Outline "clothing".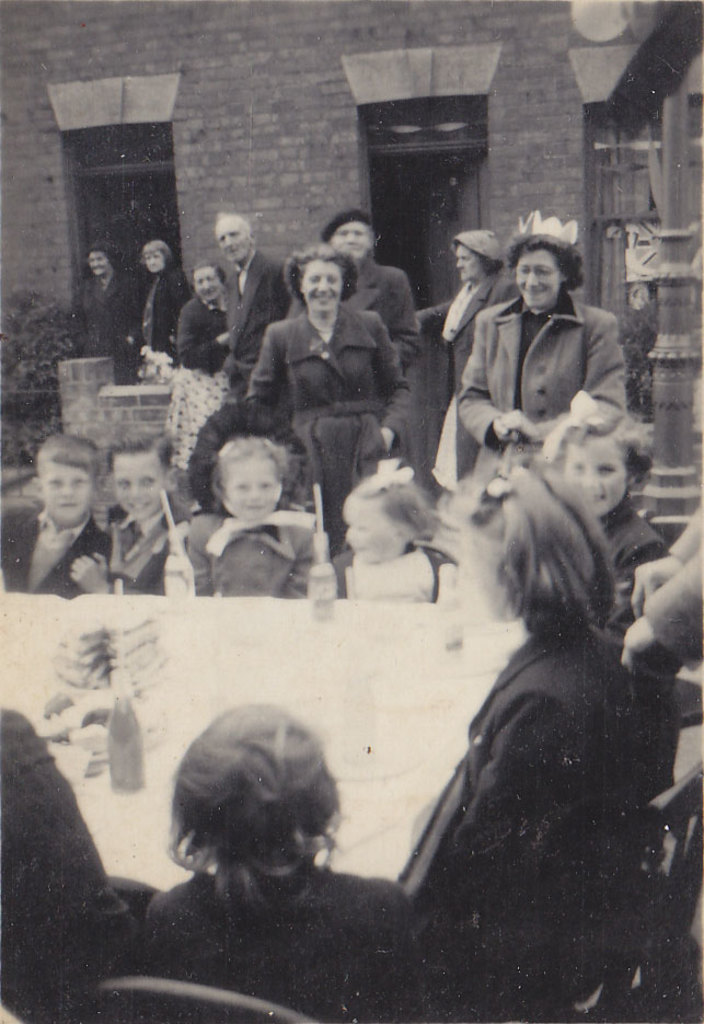
Outline: bbox=[300, 395, 357, 506].
